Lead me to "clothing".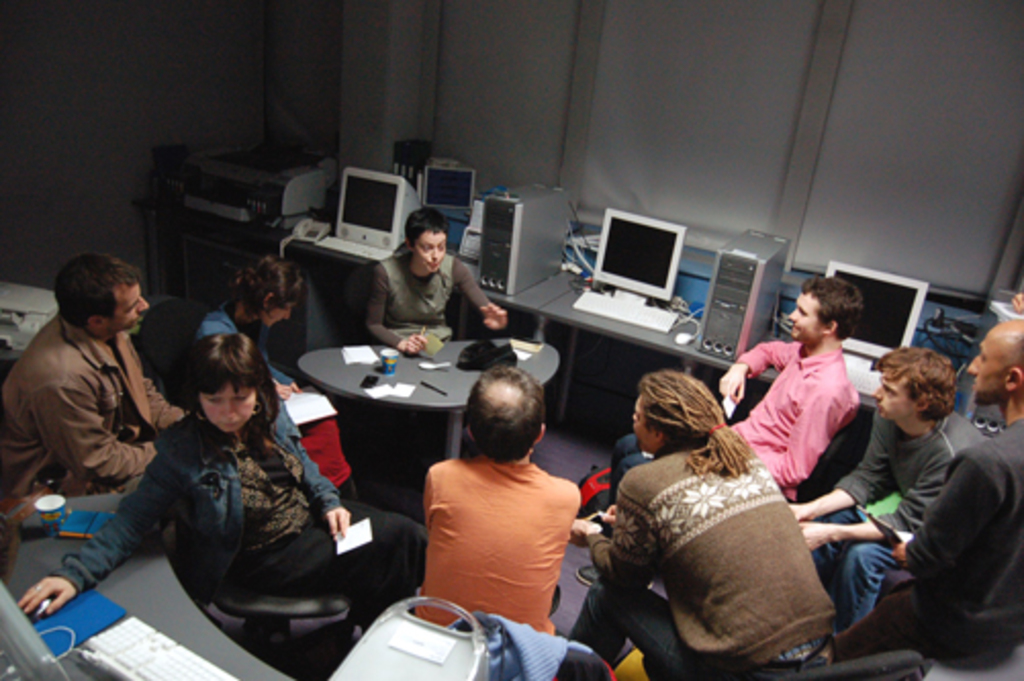
Lead to crop(570, 442, 838, 679).
